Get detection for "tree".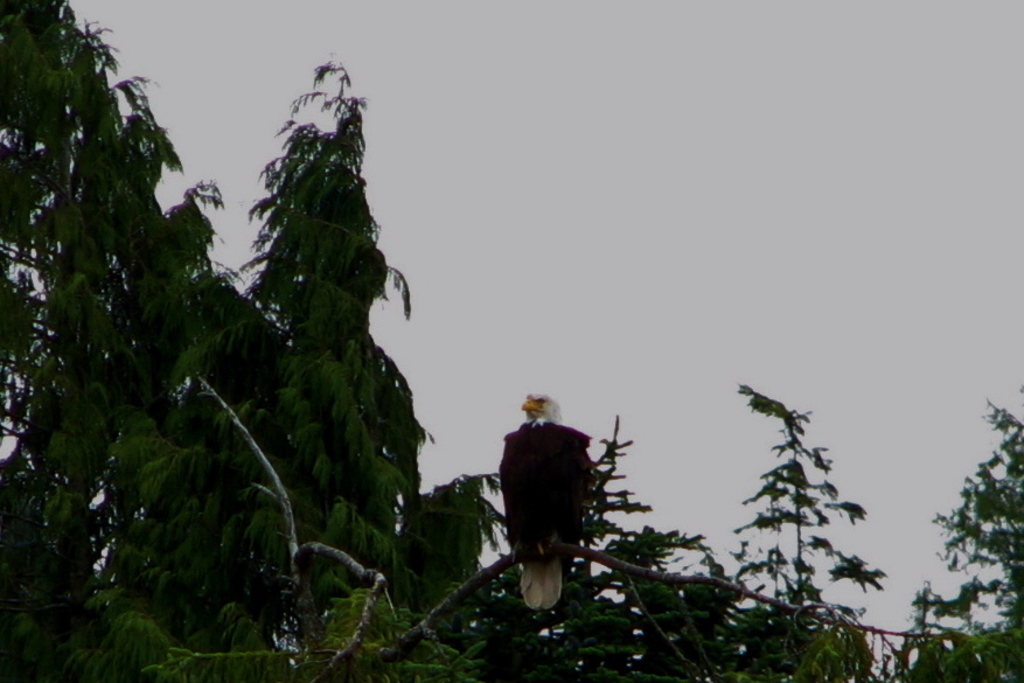
Detection: <bbox>183, 46, 427, 599</bbox>.
